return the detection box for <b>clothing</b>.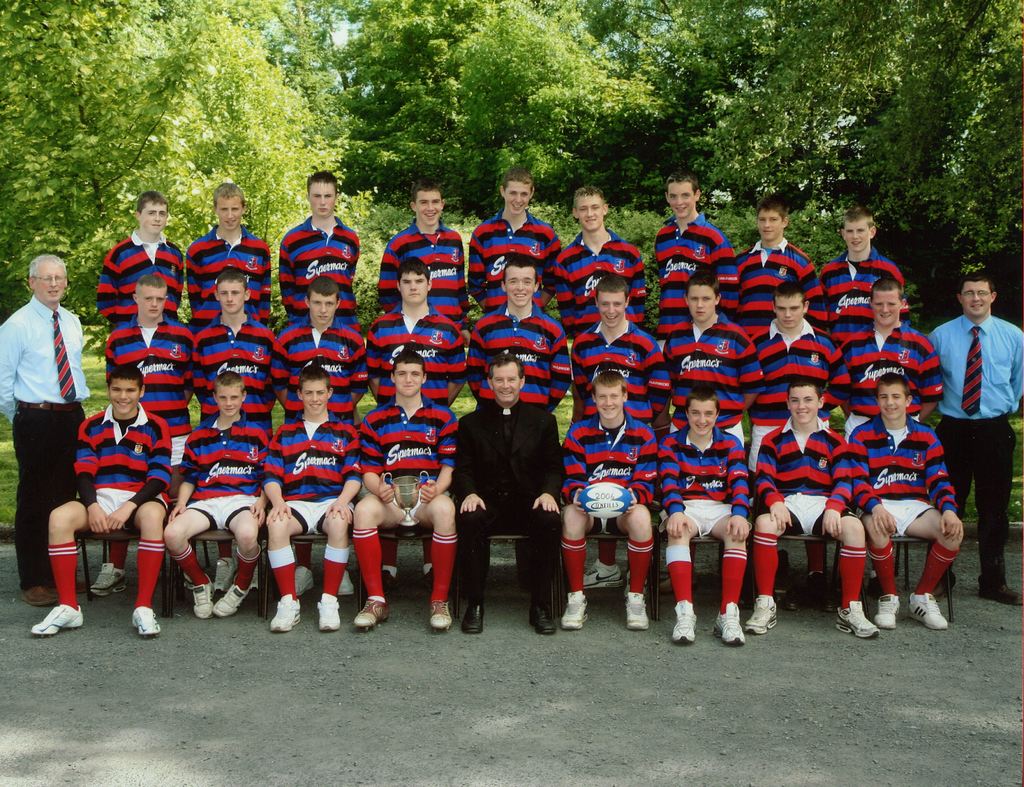
bbox(189, 225, 266, 325).
